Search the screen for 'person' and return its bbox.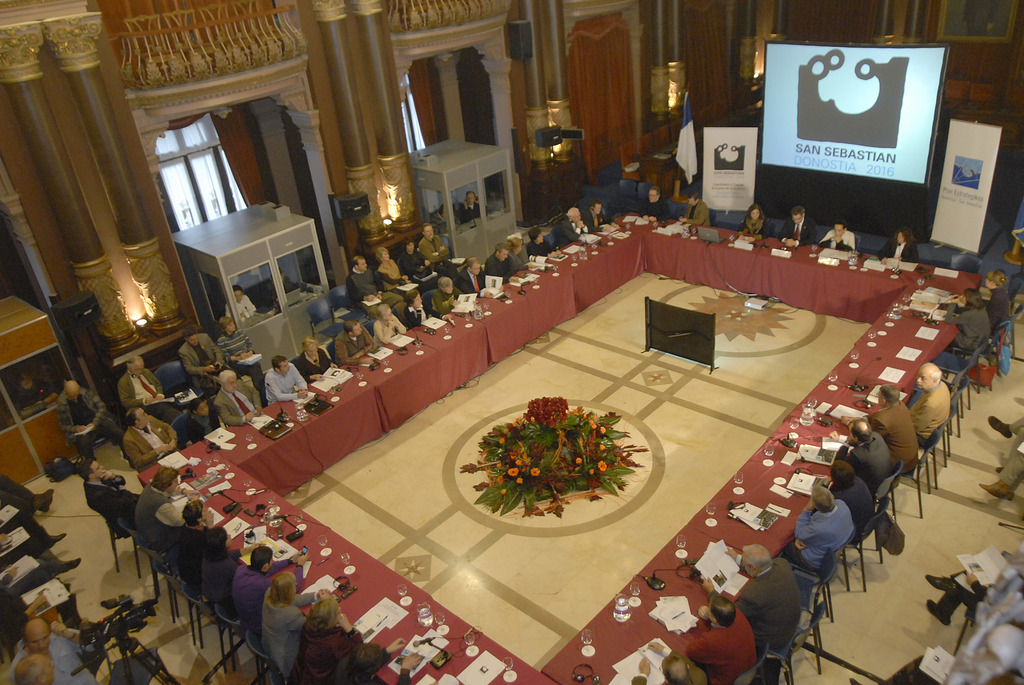
Found: [257,569,331,676].
